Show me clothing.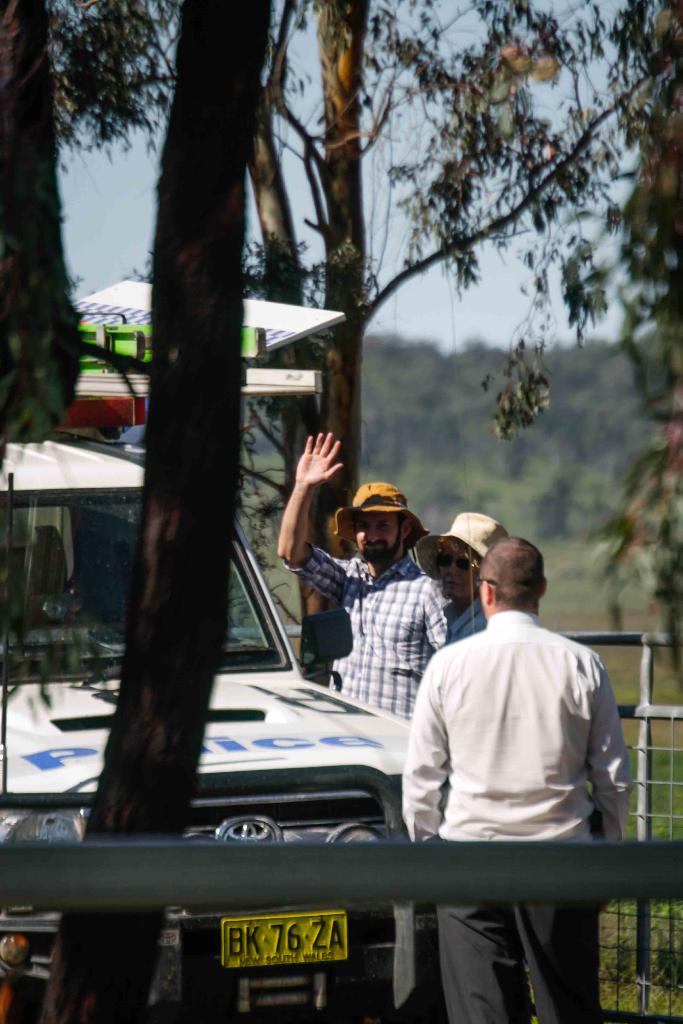
clothing is here: x1=420, y1=596, x2=486, y2=678.
